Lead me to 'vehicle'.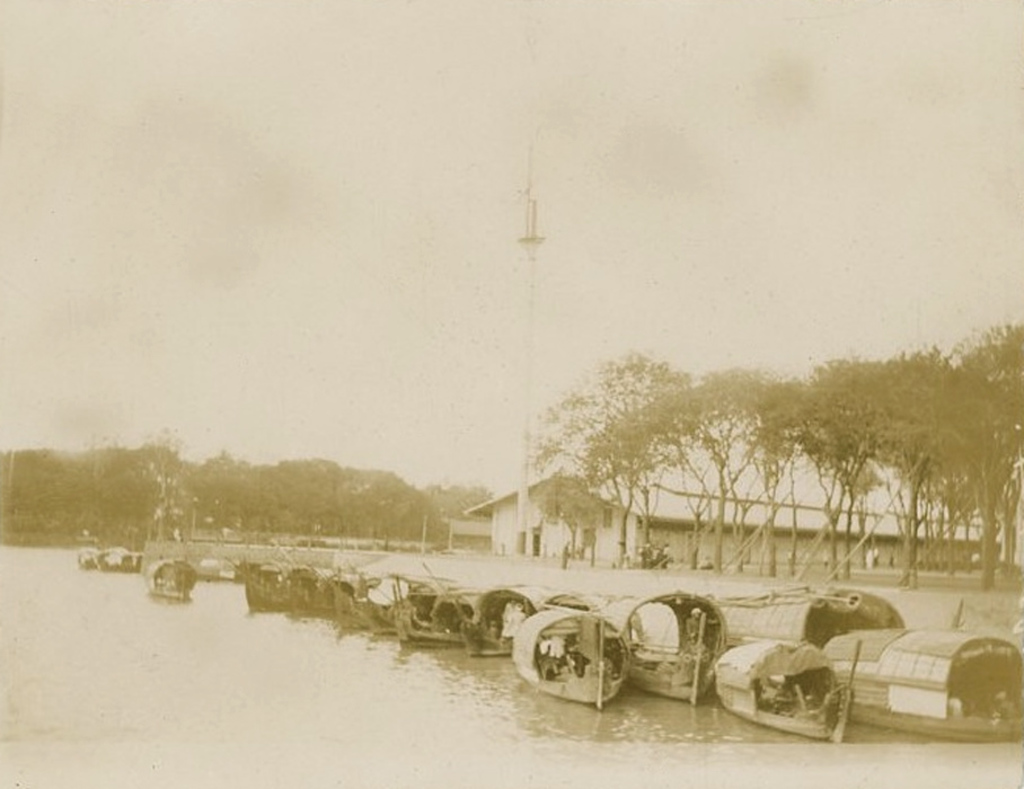
Lead to [152, 561, 201, 593].
